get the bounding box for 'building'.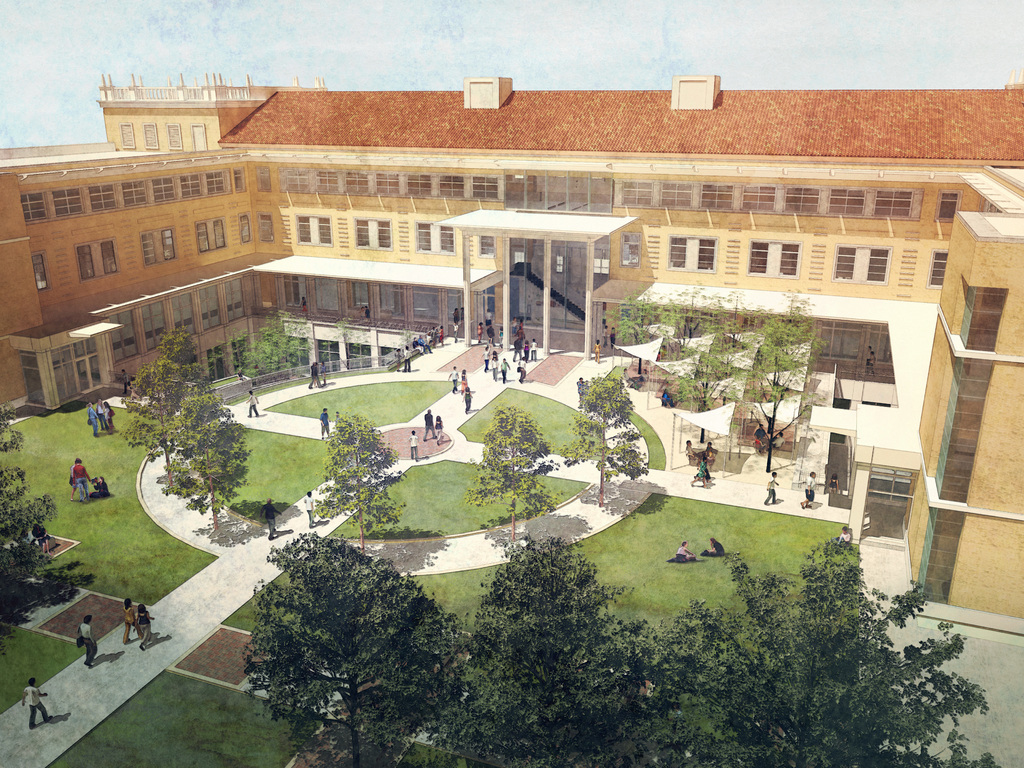
<box>0,74,1023,636</box>.
